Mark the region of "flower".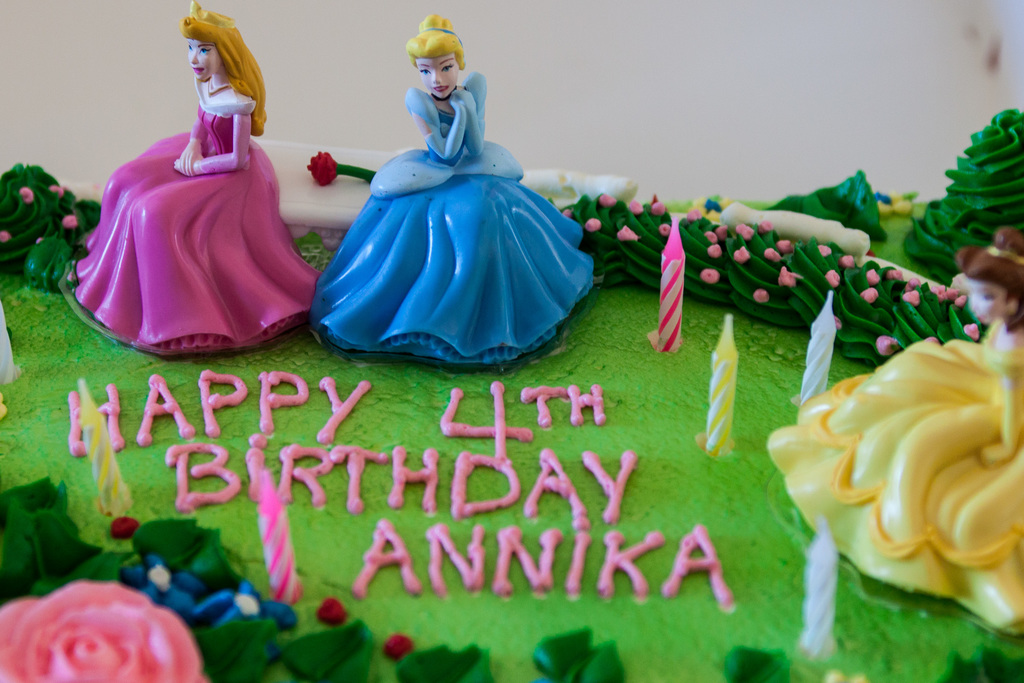
Region: (x1=586, y1=218, x2=602, y2=230).
